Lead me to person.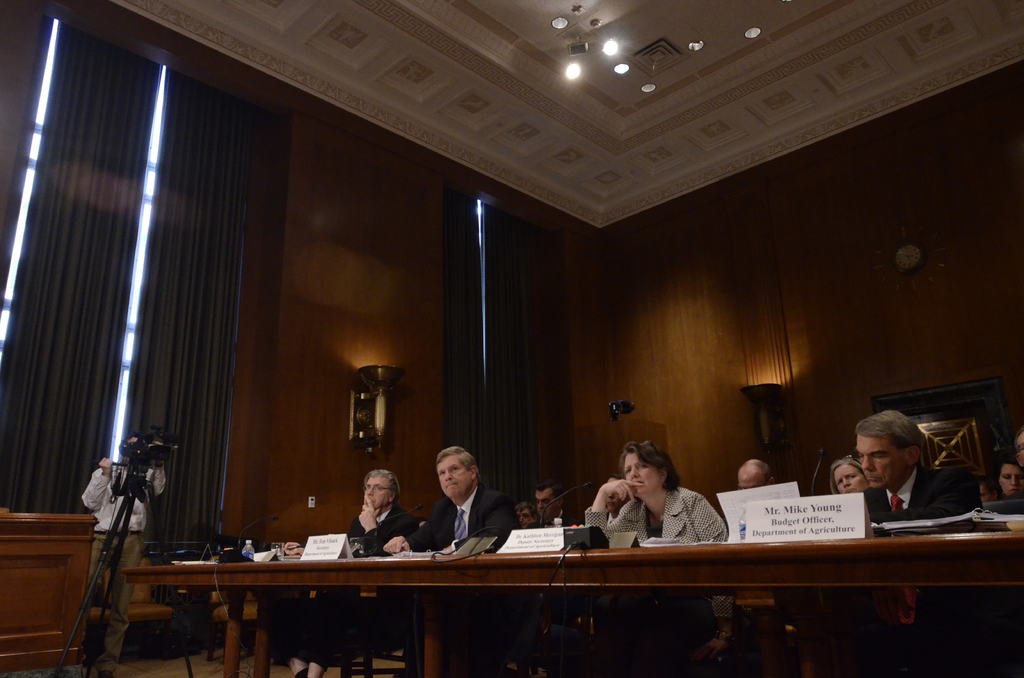
Lead to select_region(527, 480, 577, 533).
